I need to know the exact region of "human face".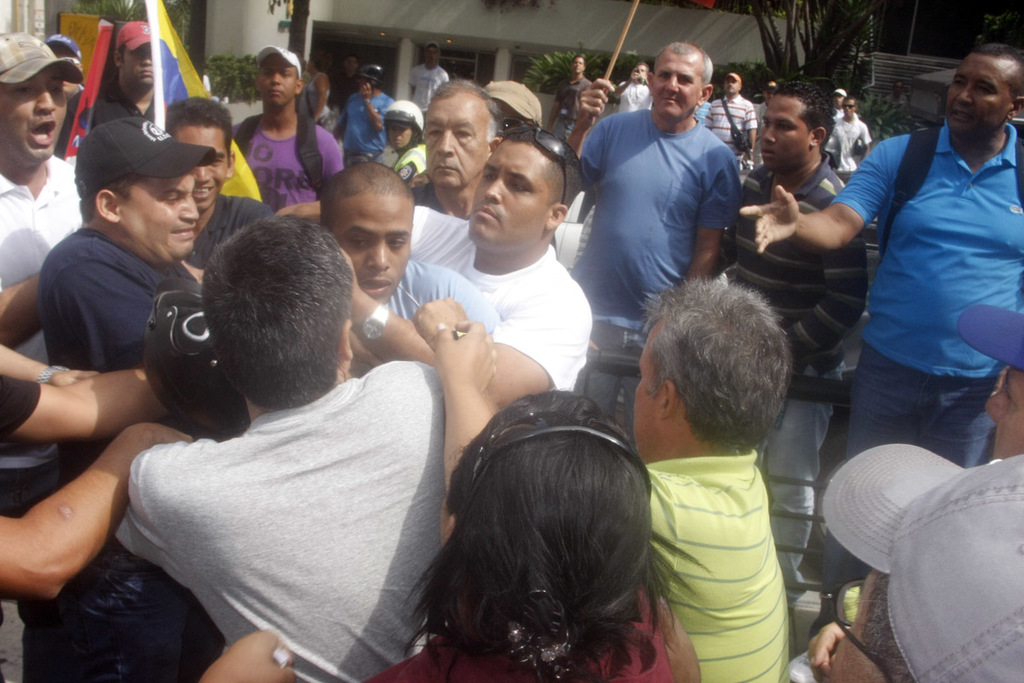
Region: 467, 139, 550, 254.
